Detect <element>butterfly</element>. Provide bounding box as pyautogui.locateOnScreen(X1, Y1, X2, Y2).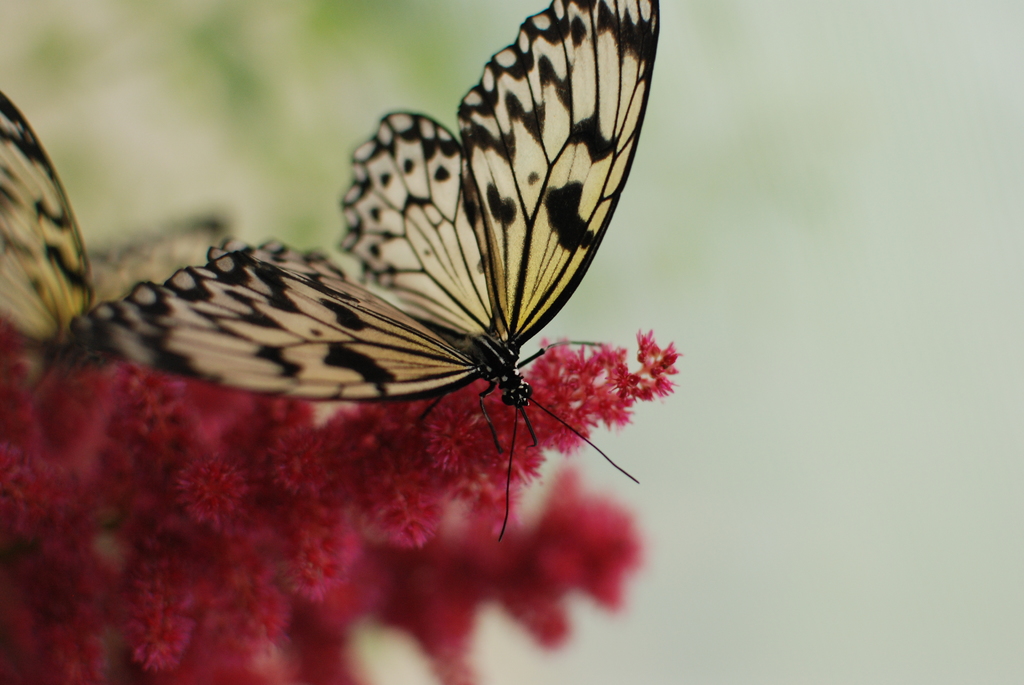
pyautogui.locateOnScreen(70, 0, 669, 569).
